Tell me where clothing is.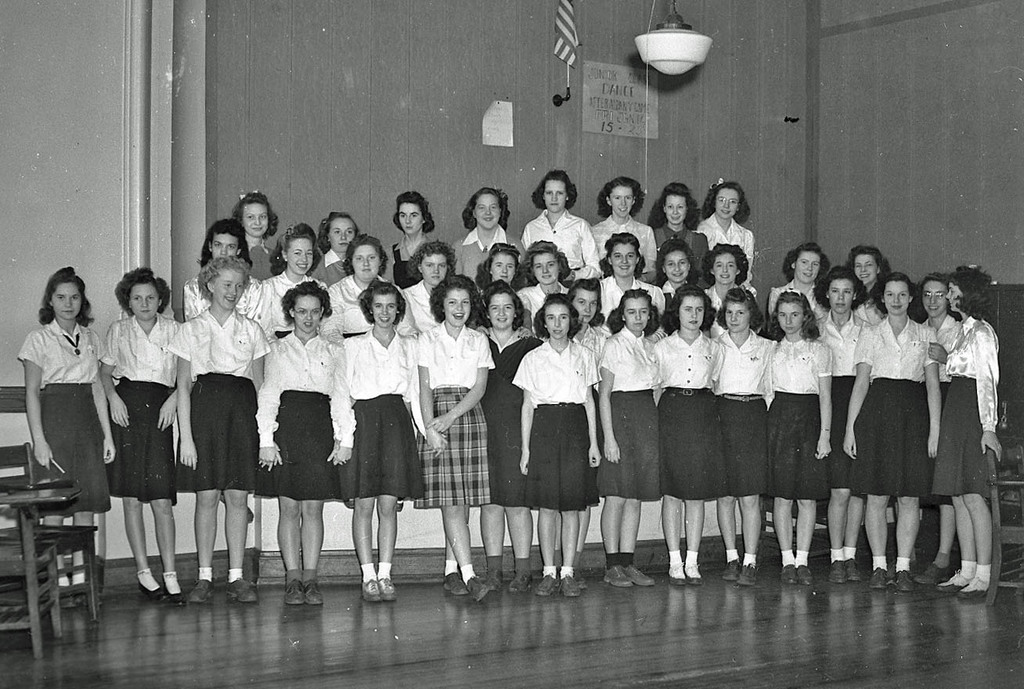
clothing is at x1=481, y1=313, x2=532, y2=518.
